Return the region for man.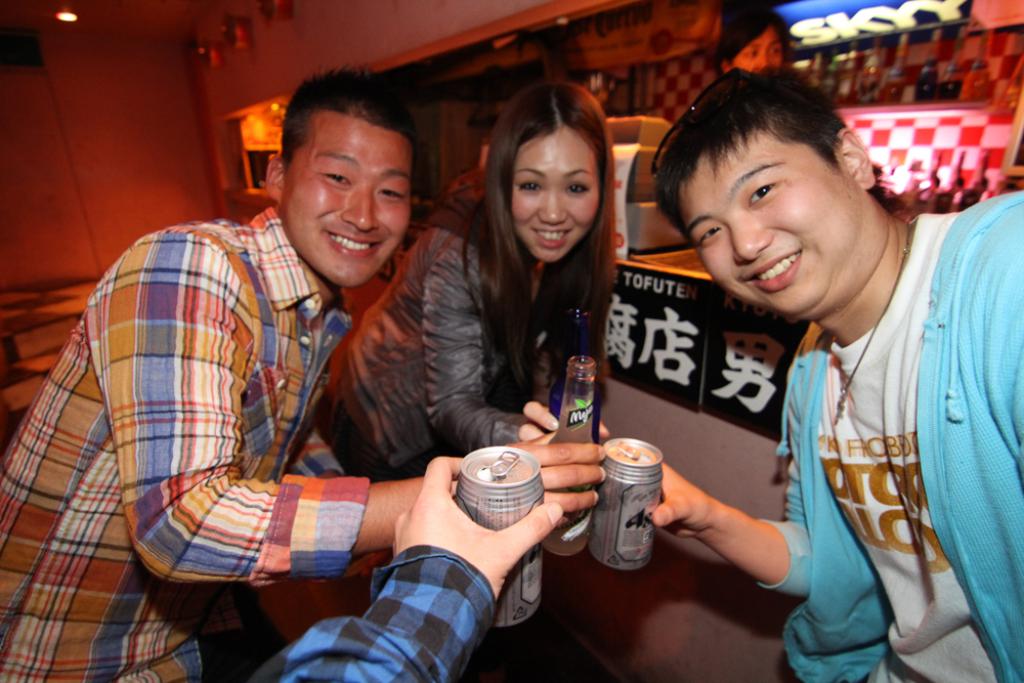
609:57:1023:682.
